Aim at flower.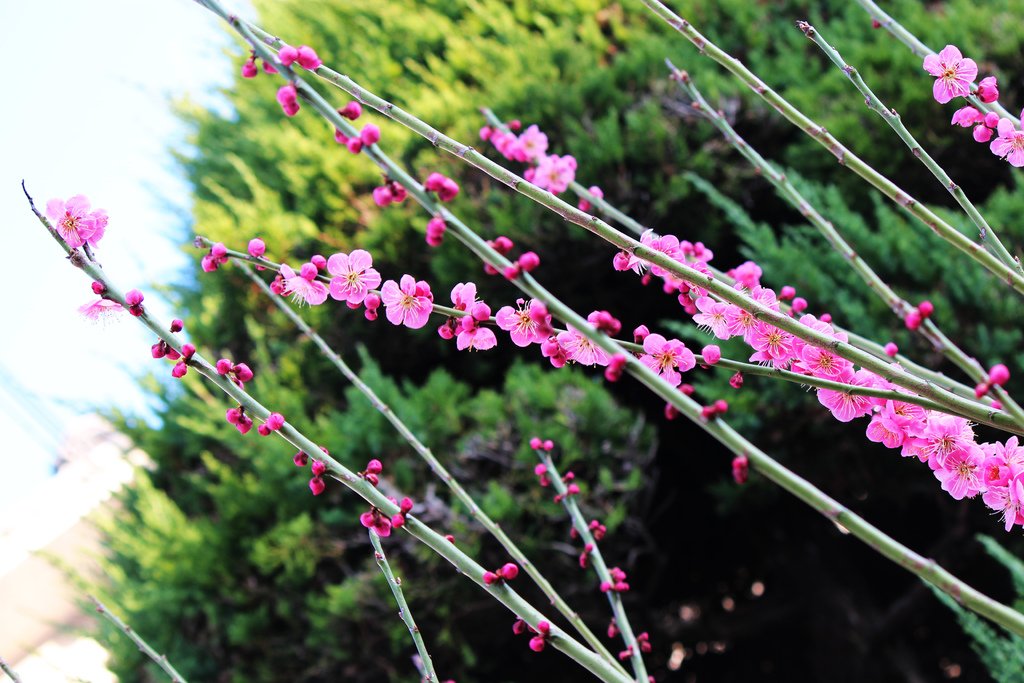
Aimed at left=308, top=478, right=327, bottom=494.
